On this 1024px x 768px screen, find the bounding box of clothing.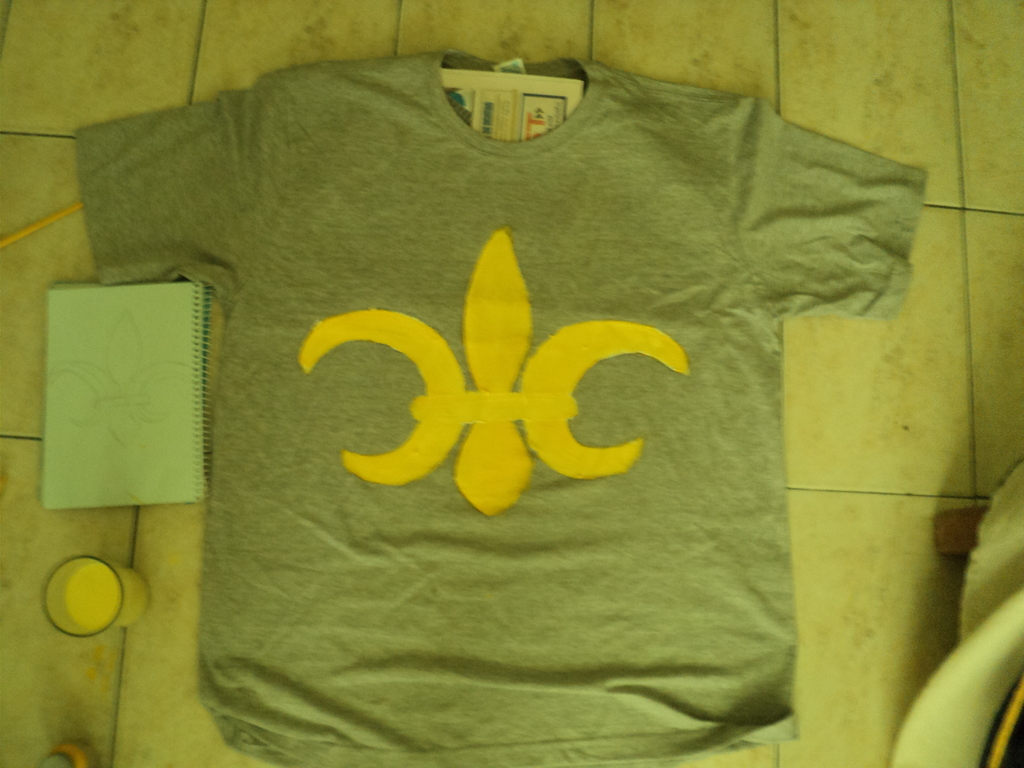
Bounding box: <bbox>46, 51, 955, 744</bbox>.
